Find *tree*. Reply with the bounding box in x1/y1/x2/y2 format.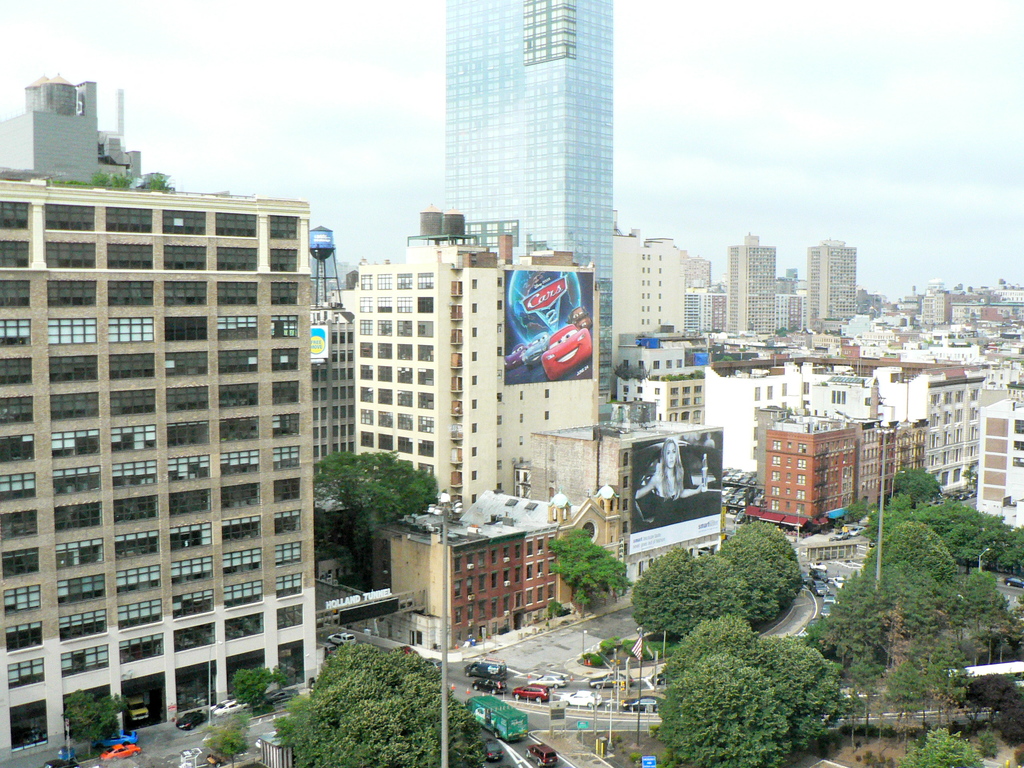
839/502/868/527.
